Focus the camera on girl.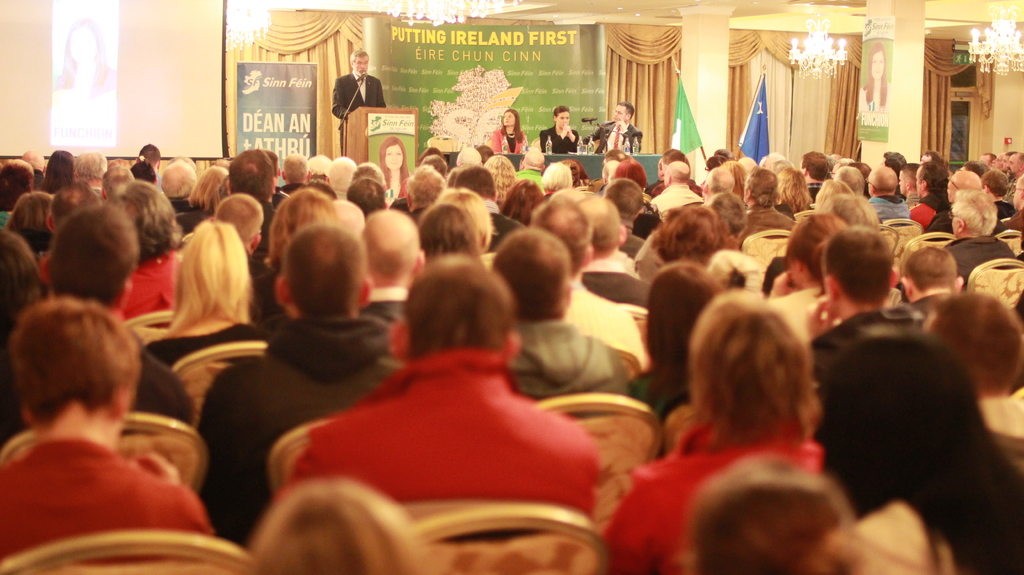
Focus region: {"x1": 490, "y1": 108, "x2": 527, "y2": 154}.
